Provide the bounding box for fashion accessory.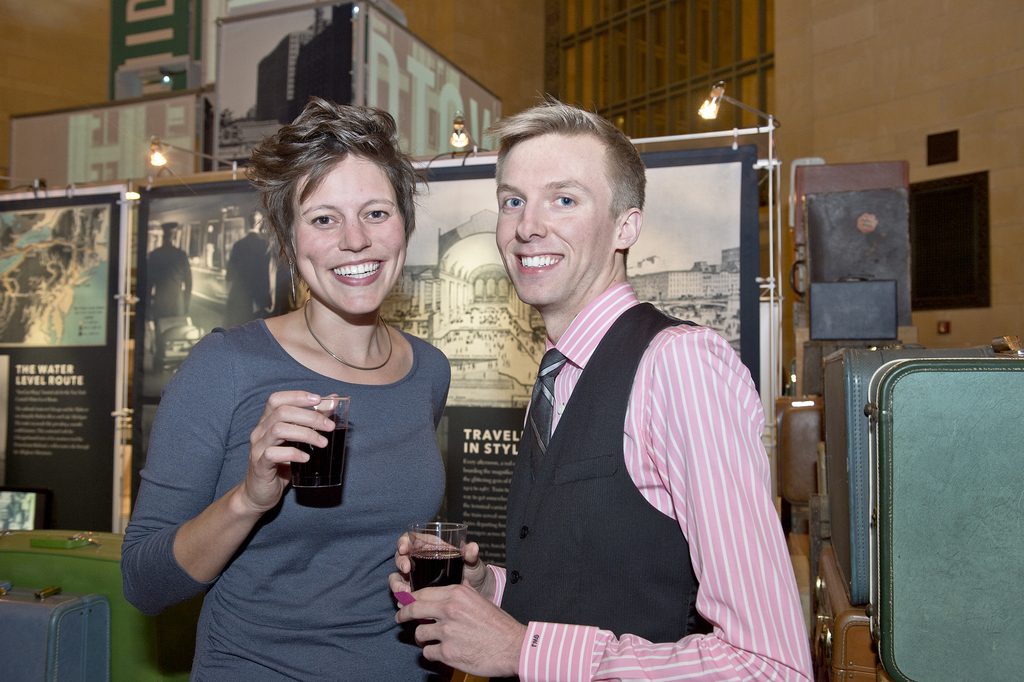
<region>299, 300, 391, 369</region>.
